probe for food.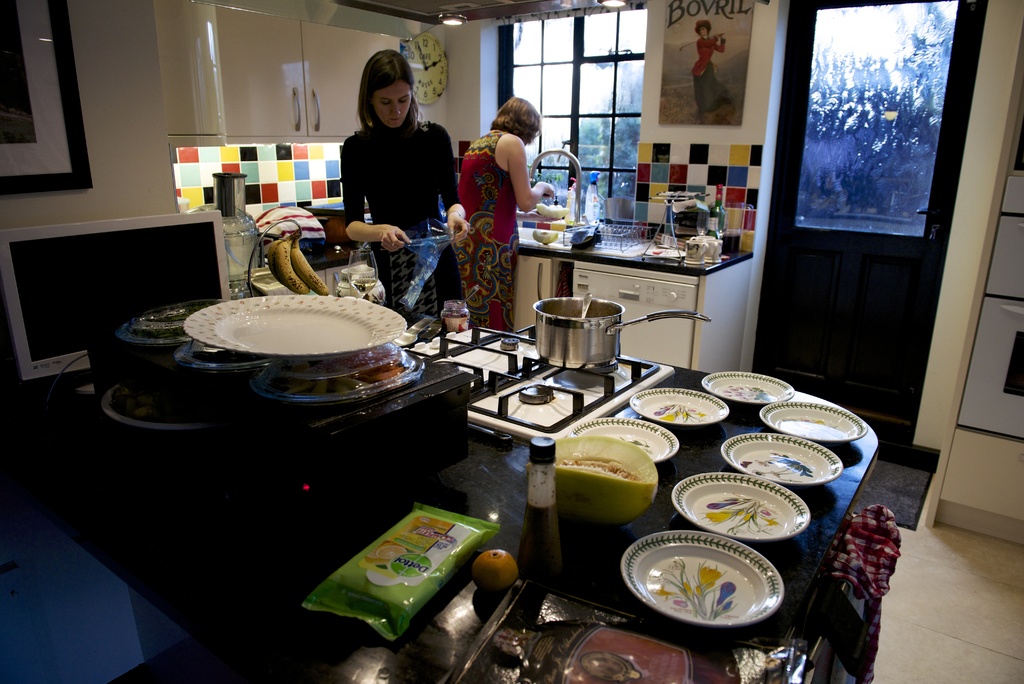
Probe result: (274,239,311,294).
